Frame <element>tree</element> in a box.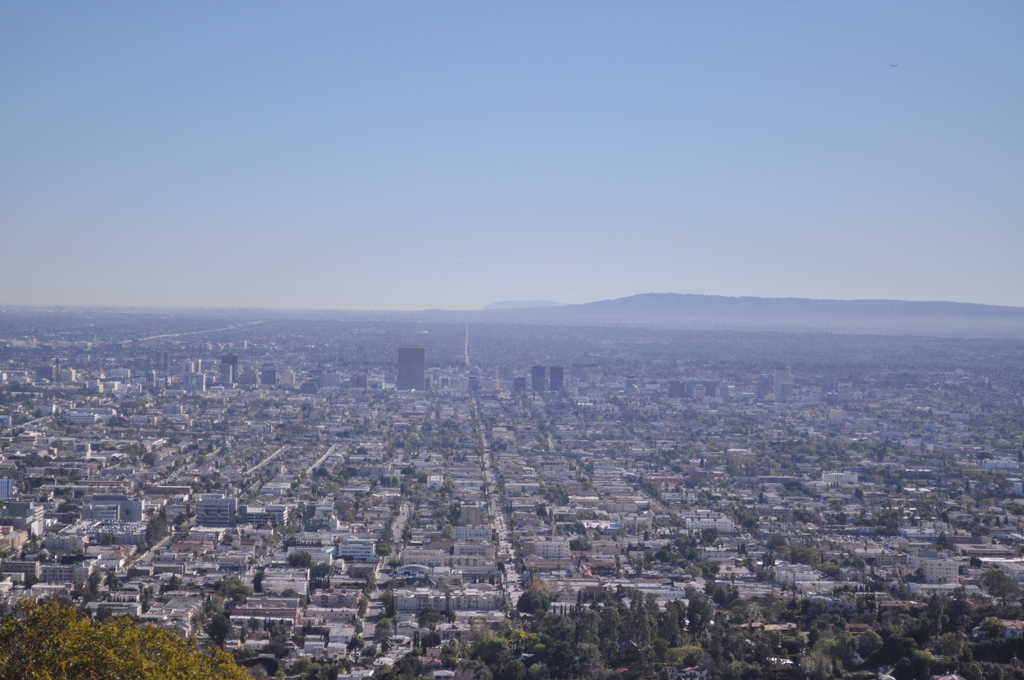
bbox=[301, 398, 311, 412].
